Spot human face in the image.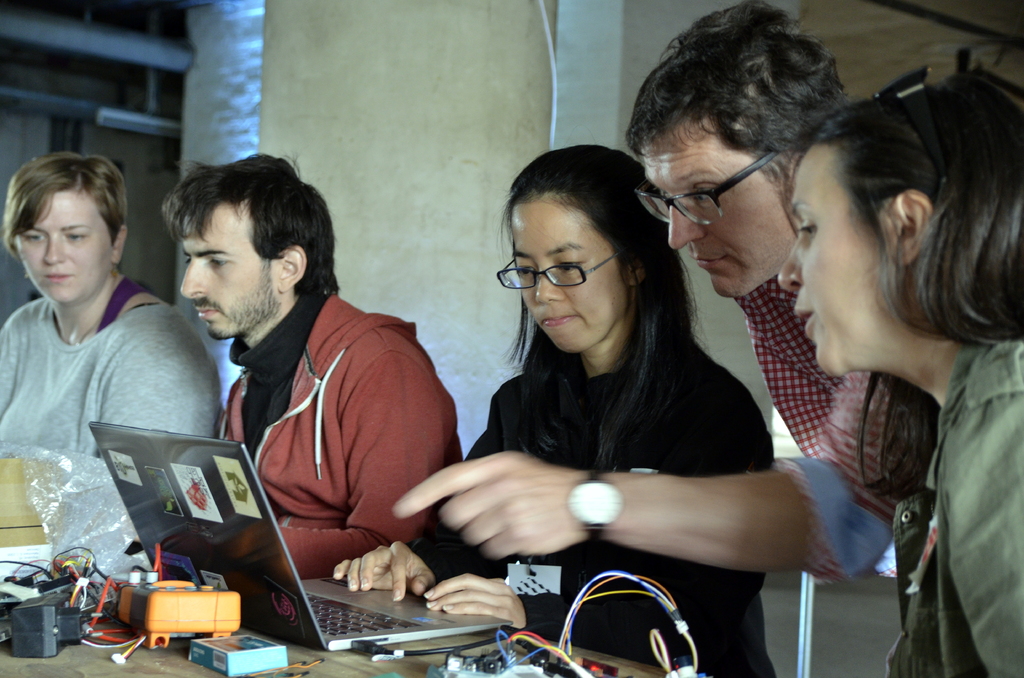
human face found at region(173, 204, 257, 332).
